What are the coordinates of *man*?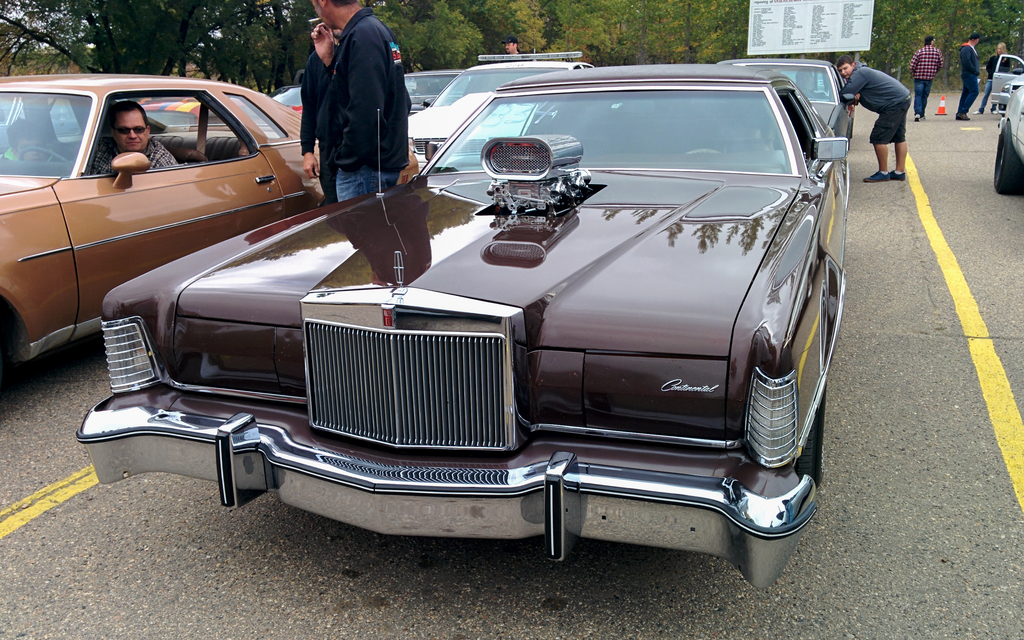
<bbox>842, 49, 926, 183</bbox>.
